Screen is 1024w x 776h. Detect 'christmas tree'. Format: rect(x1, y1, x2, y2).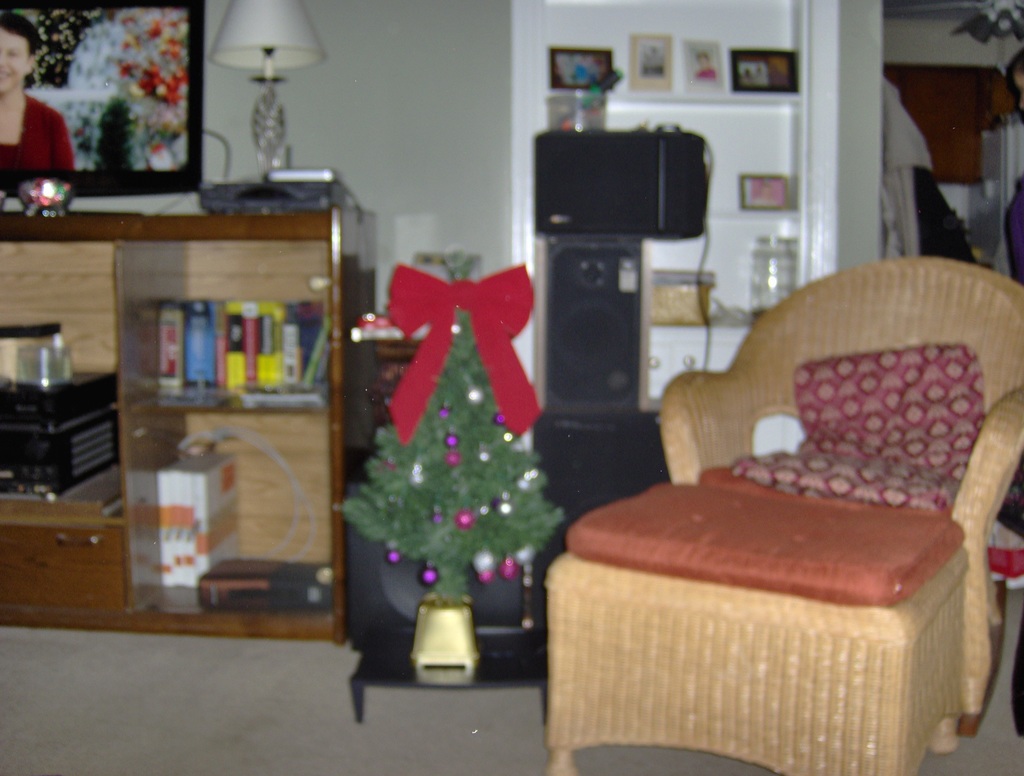
rect(338, 260, 568, 686).
